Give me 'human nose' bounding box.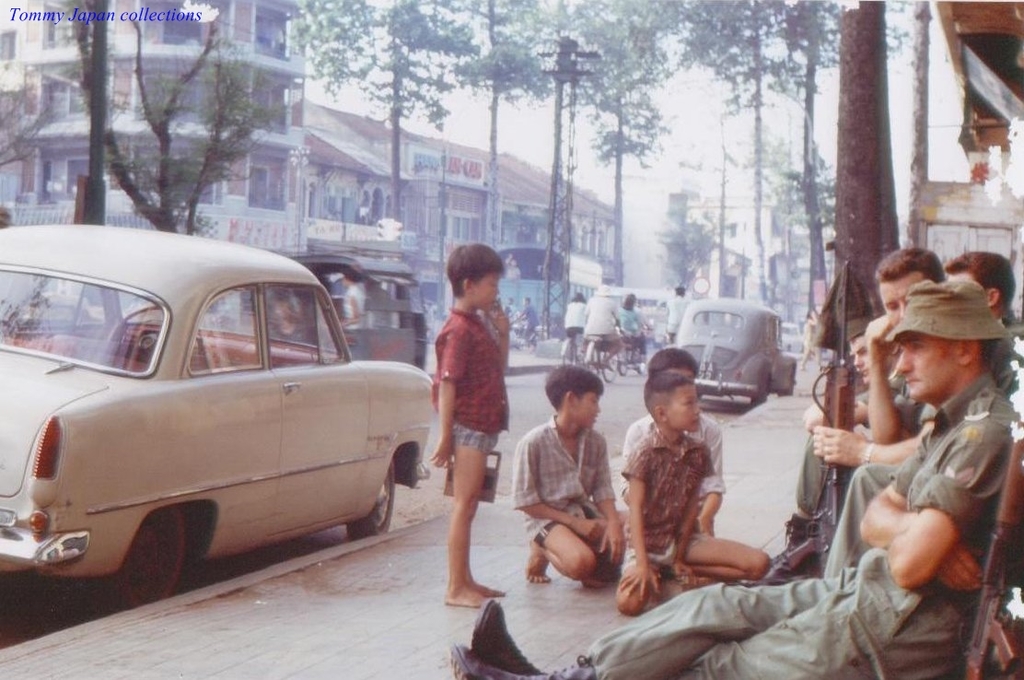
595 402 601 408.
